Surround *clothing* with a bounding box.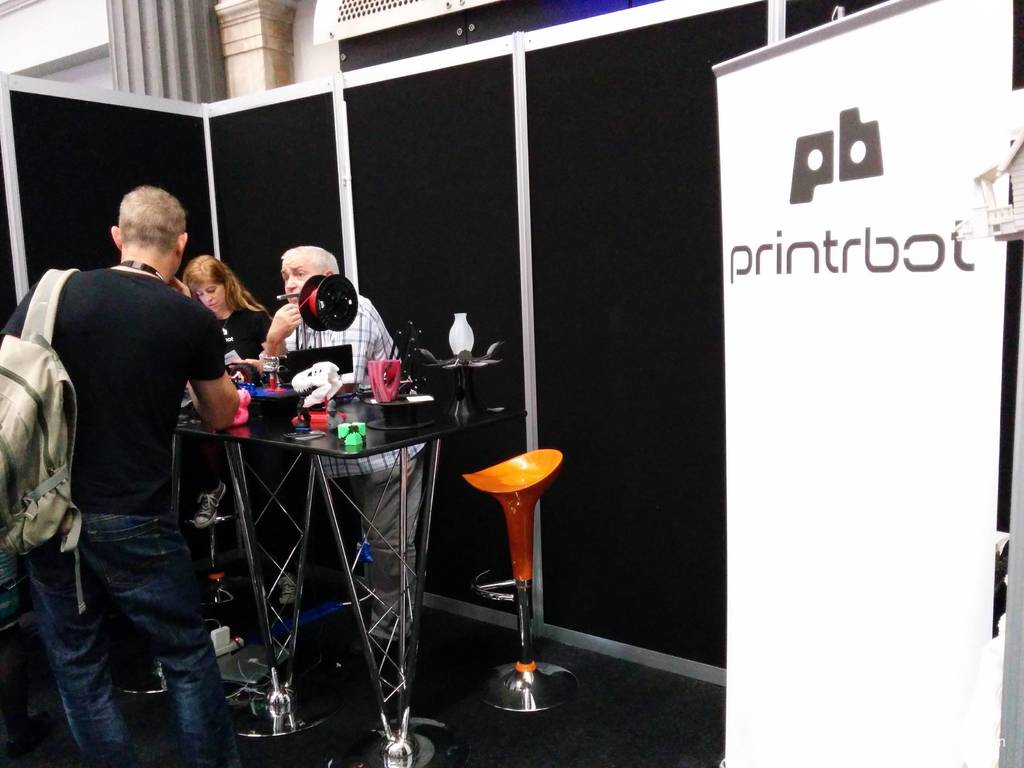
(0,267,225,767).
